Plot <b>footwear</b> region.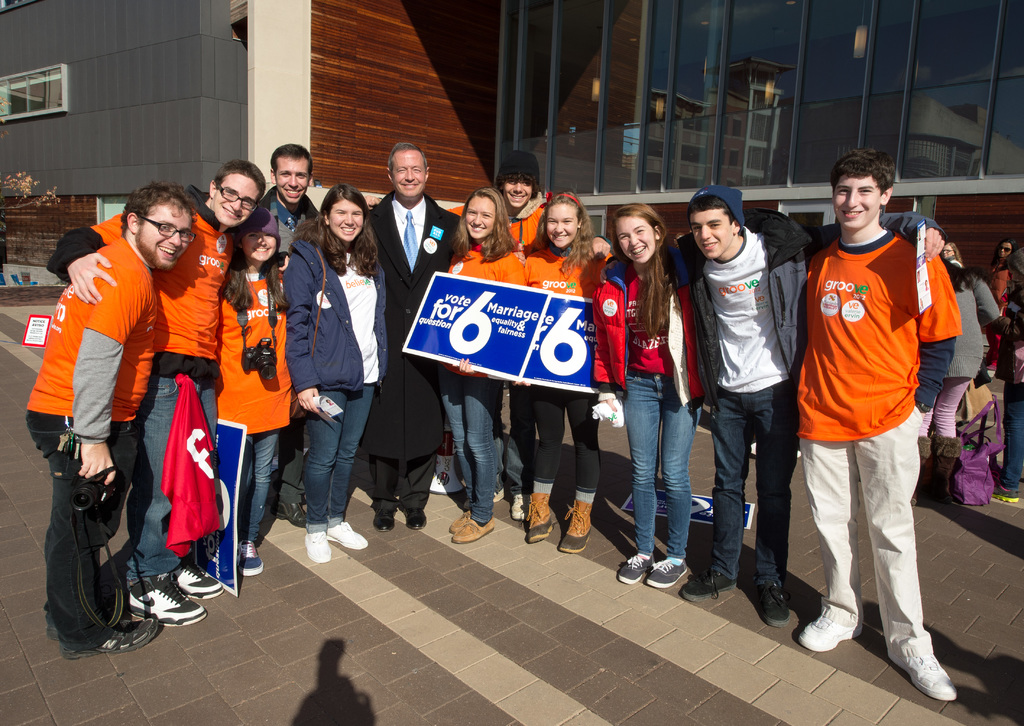
Plotted at 756/585/800/626.
